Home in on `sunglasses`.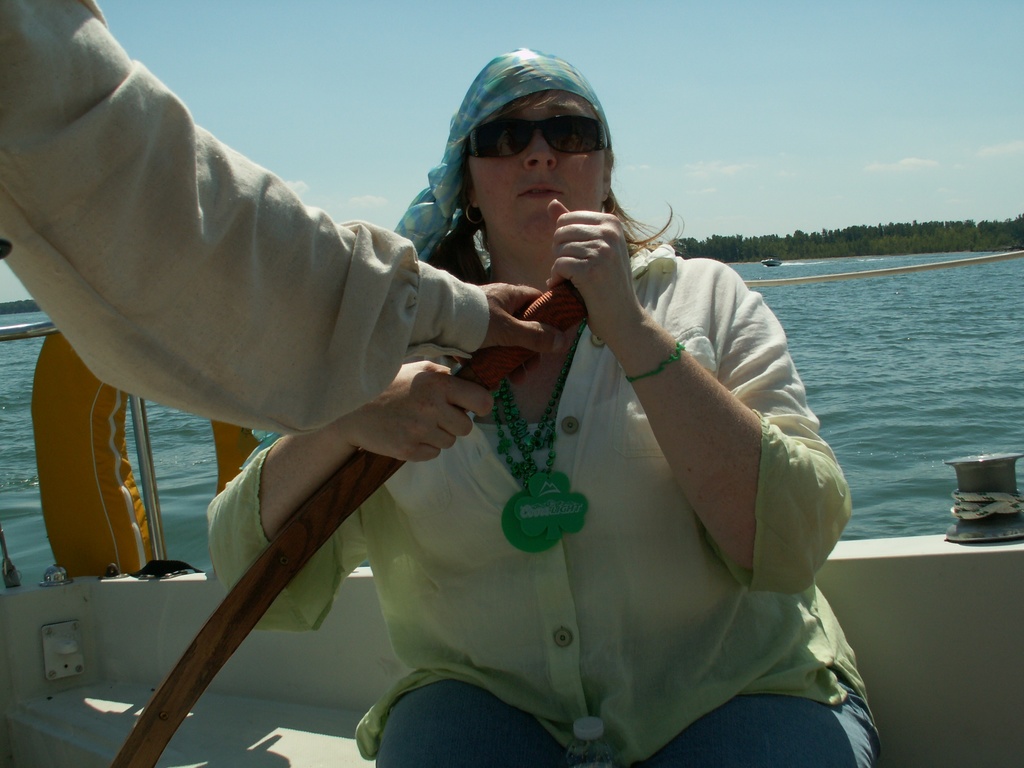
Homed in at box(461, 104, 610, 158).
